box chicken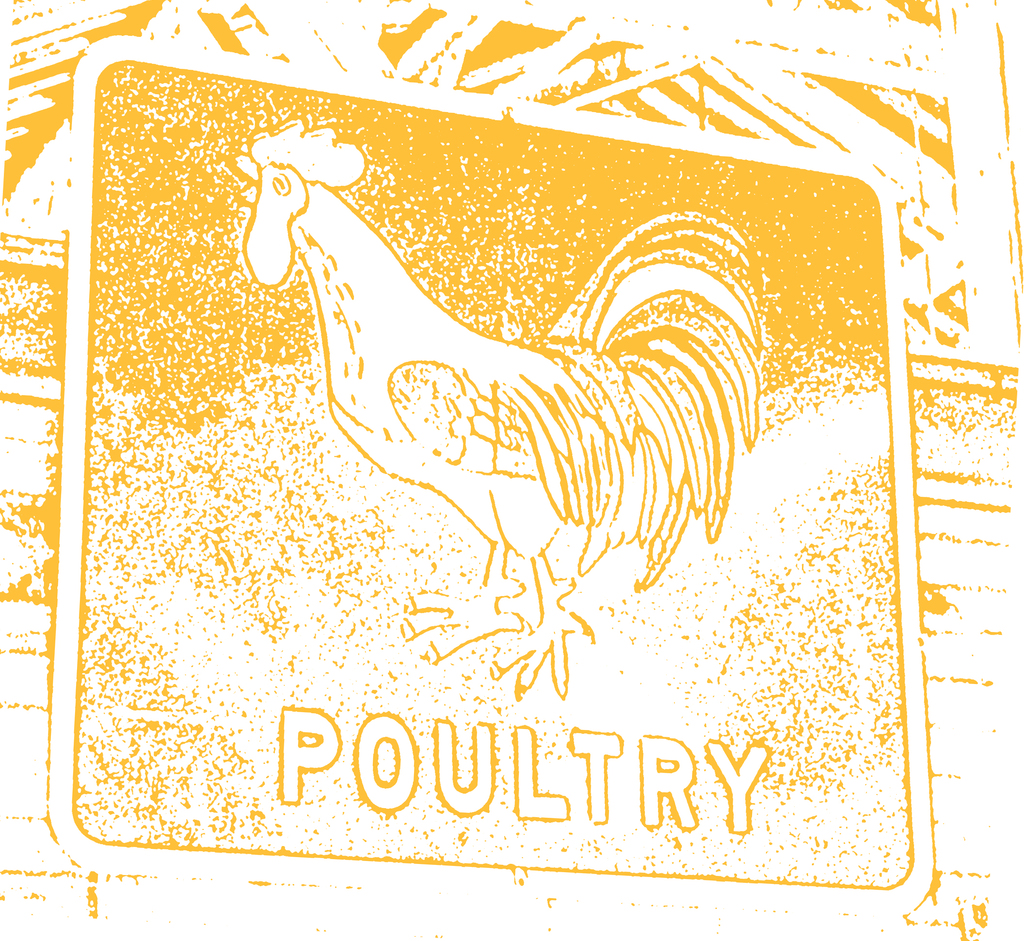
[left=243, top=131, right=793, bottom=651]
